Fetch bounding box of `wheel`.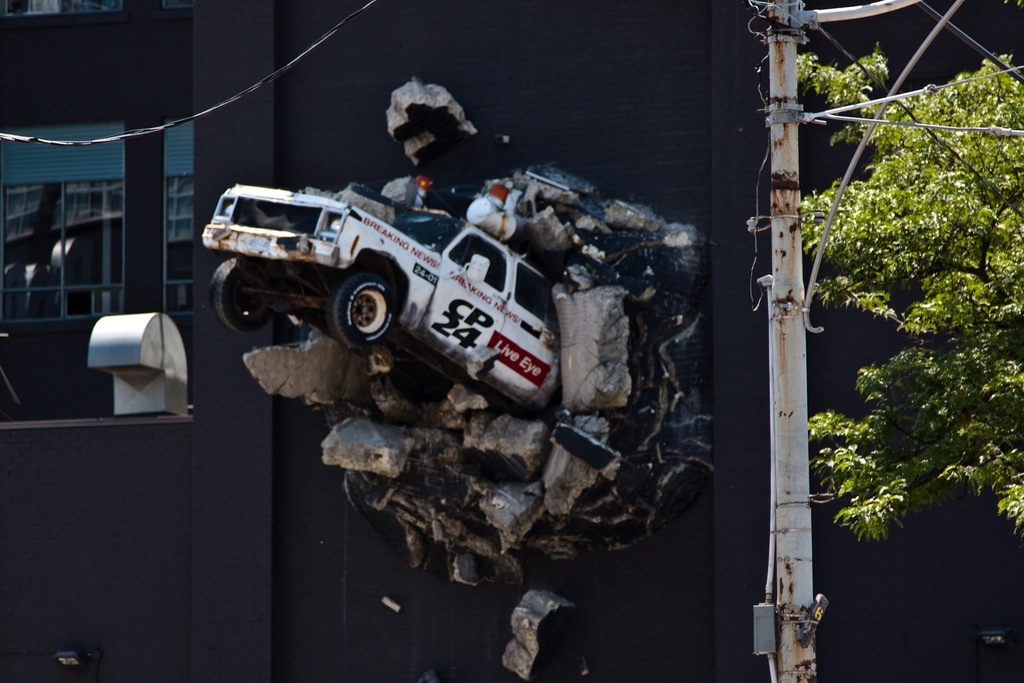
Bbox: [x1=210, y1=257, x2=273, y2=342].
